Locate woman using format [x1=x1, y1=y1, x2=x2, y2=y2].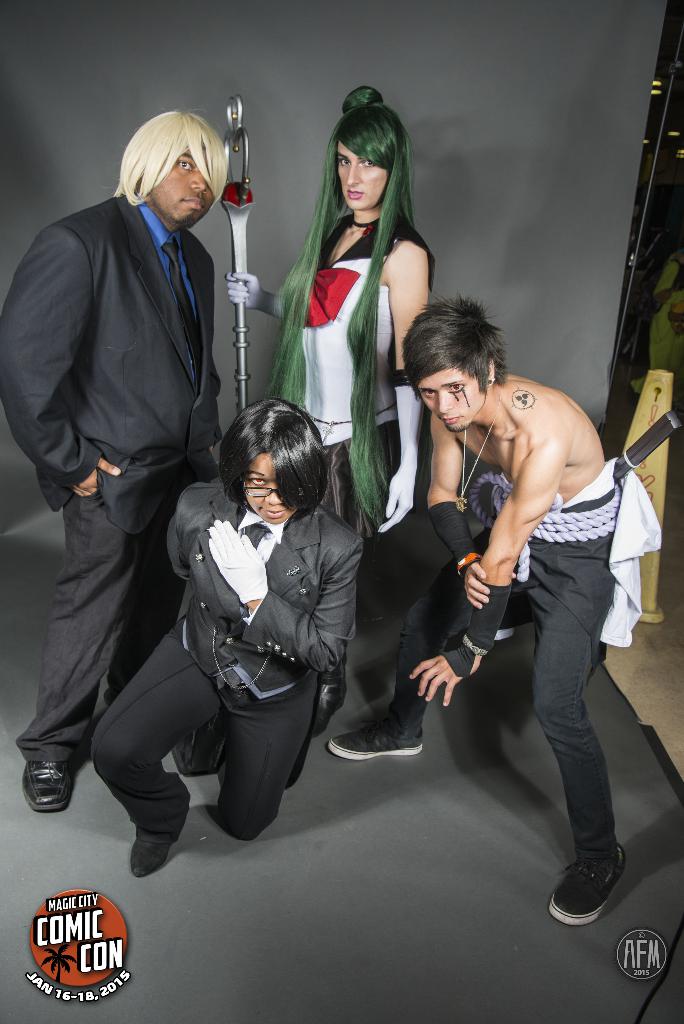
[x1=88, y1=391, x2=363, y2=875].
